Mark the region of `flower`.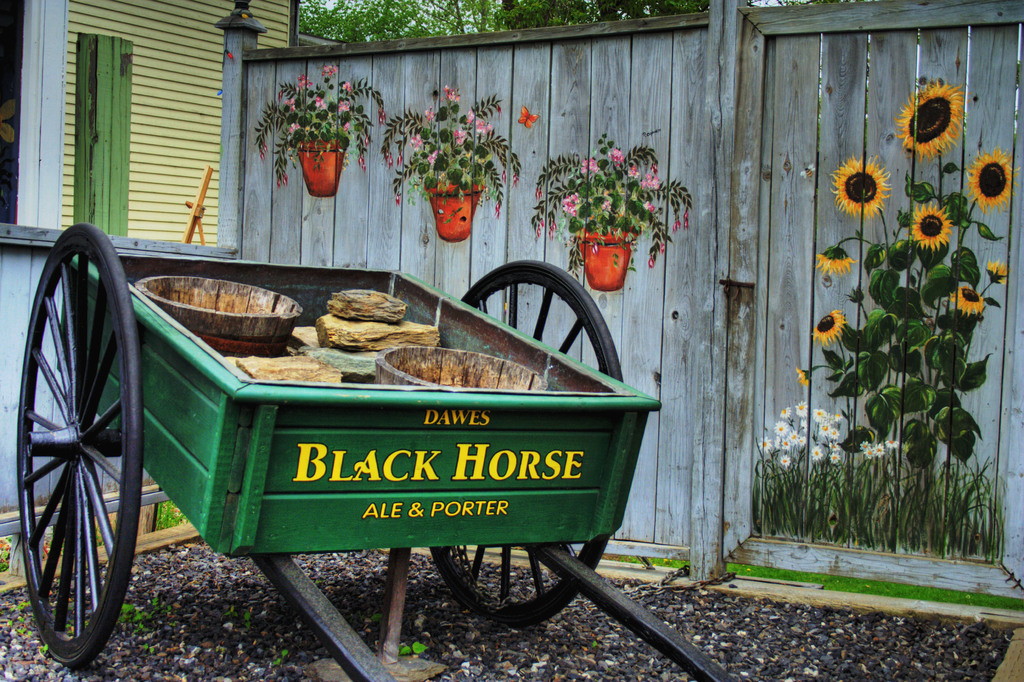
Region: bbox(671, 218, 680, 236).
